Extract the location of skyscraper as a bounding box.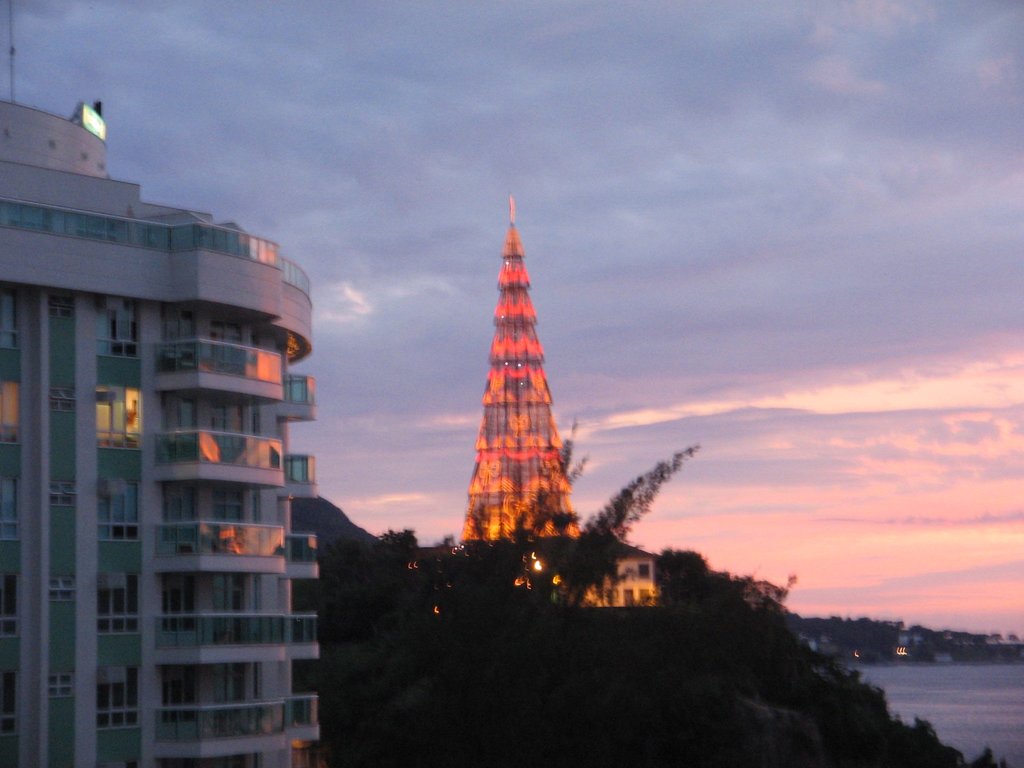
33 92 348 758.
